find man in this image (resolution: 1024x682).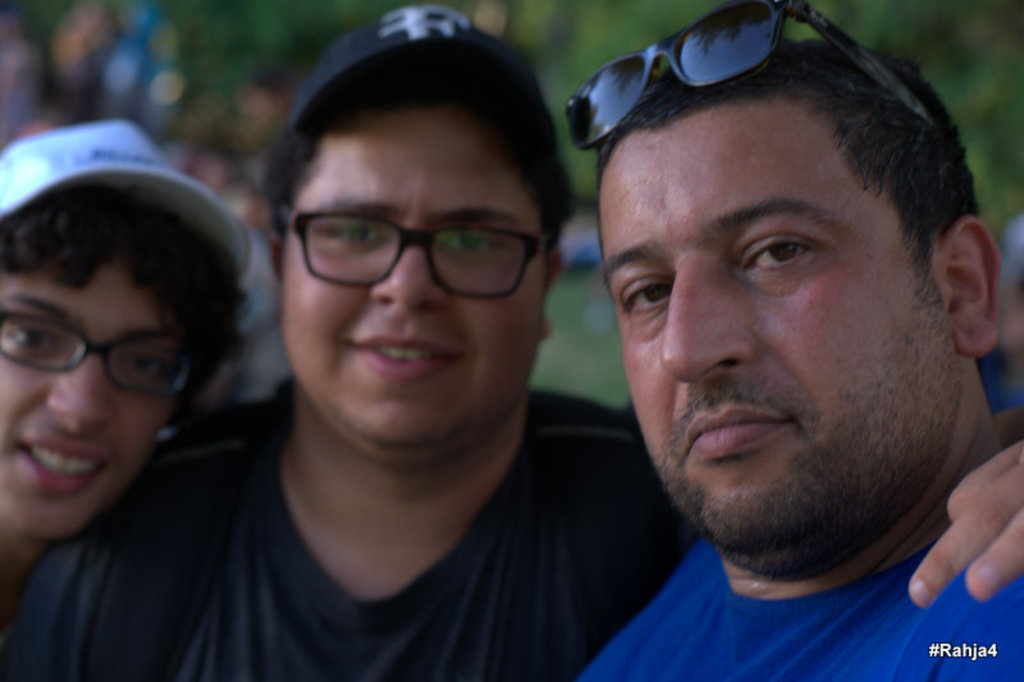
[0,118,244,582].
